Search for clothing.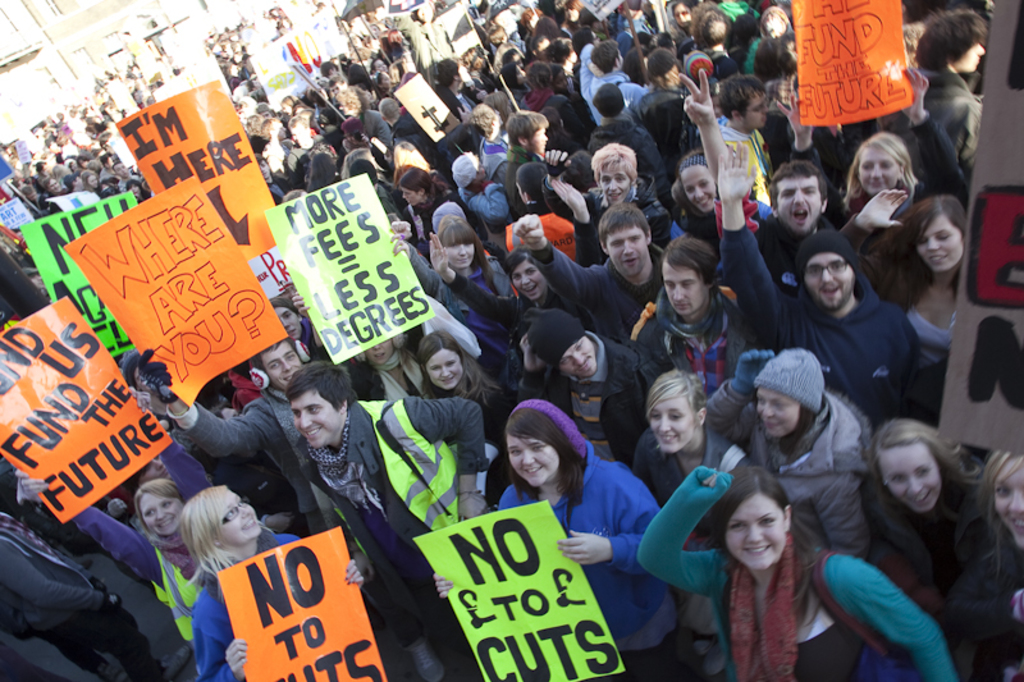
Found at (534, 243, 669, 325).
